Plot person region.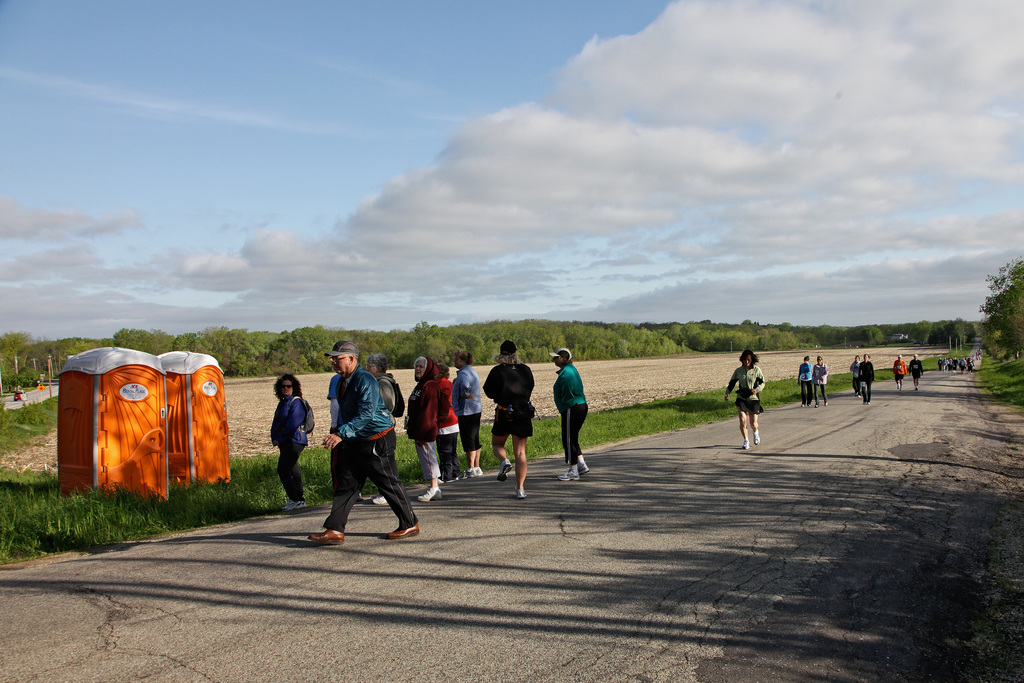
Plotted at {"left": 963, "top": 352, "right": 972, "bottom": 365}.
